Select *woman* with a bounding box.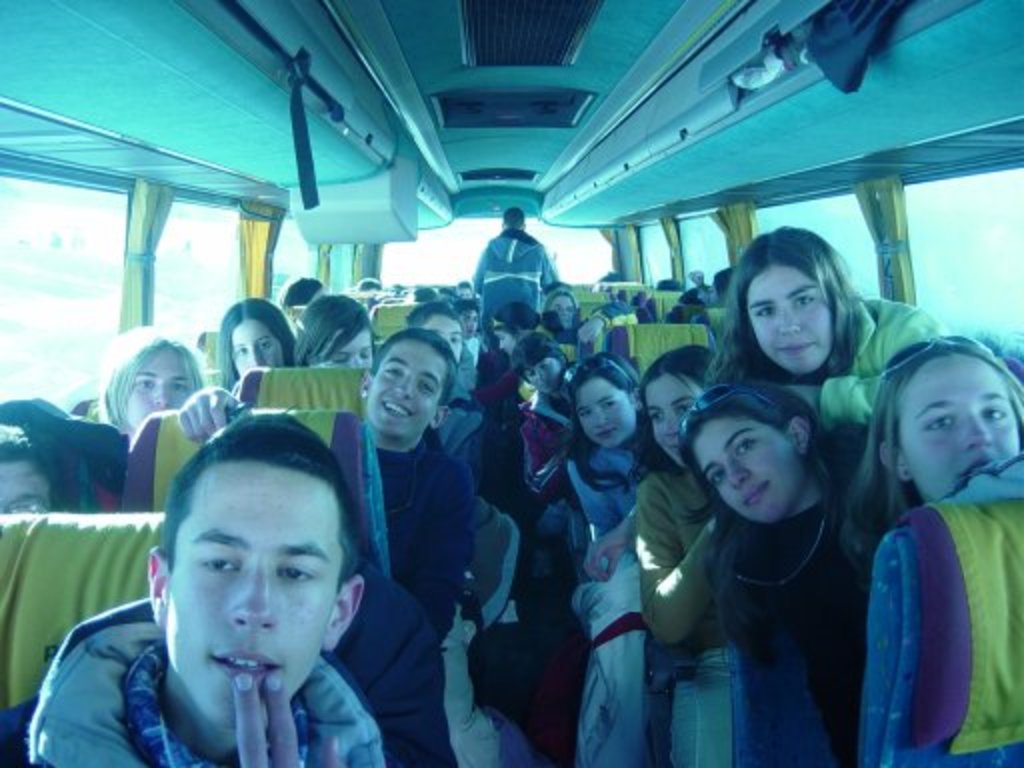
left=698, top=218, right=966, bottom=460.
